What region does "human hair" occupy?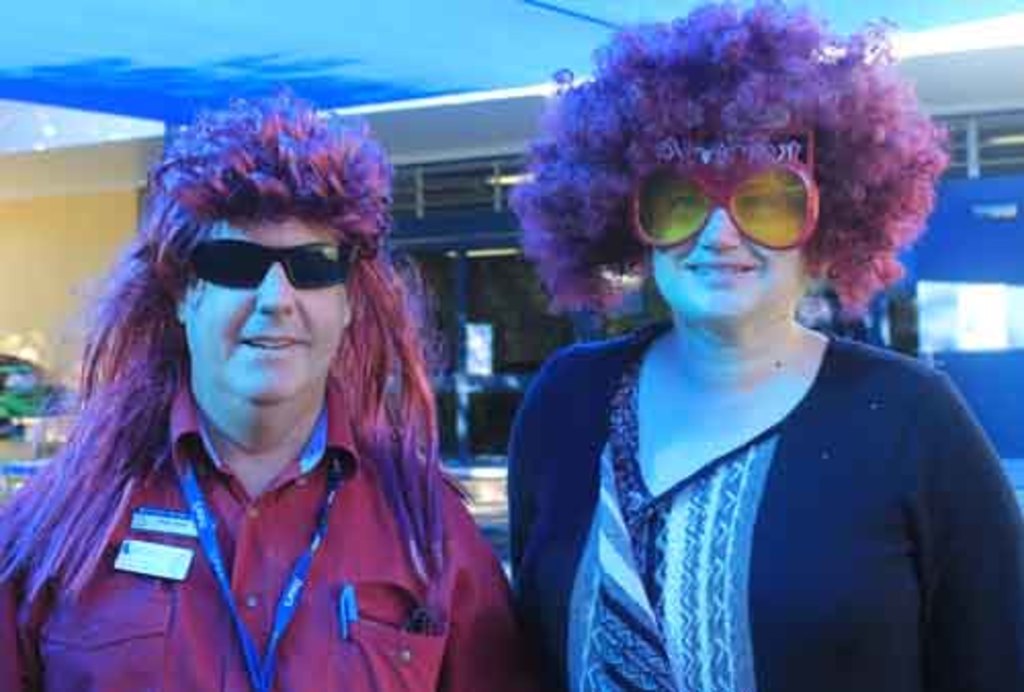
BBox(514, 12, 940, 323).
